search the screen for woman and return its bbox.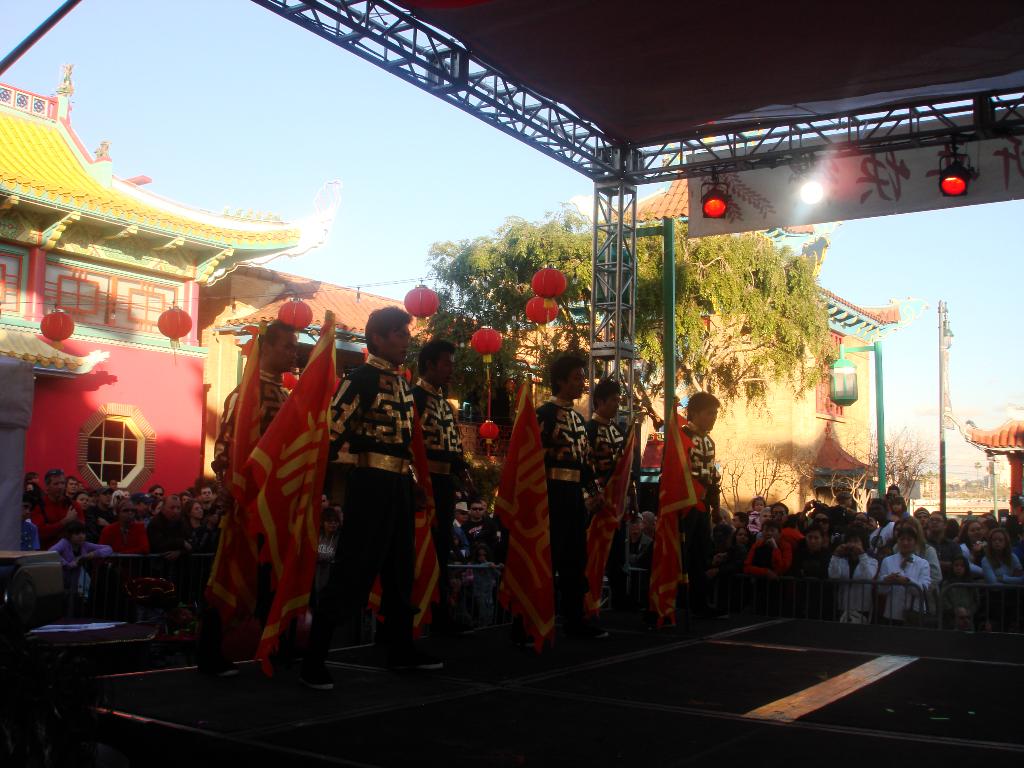
Found: 185,501,208,529.
